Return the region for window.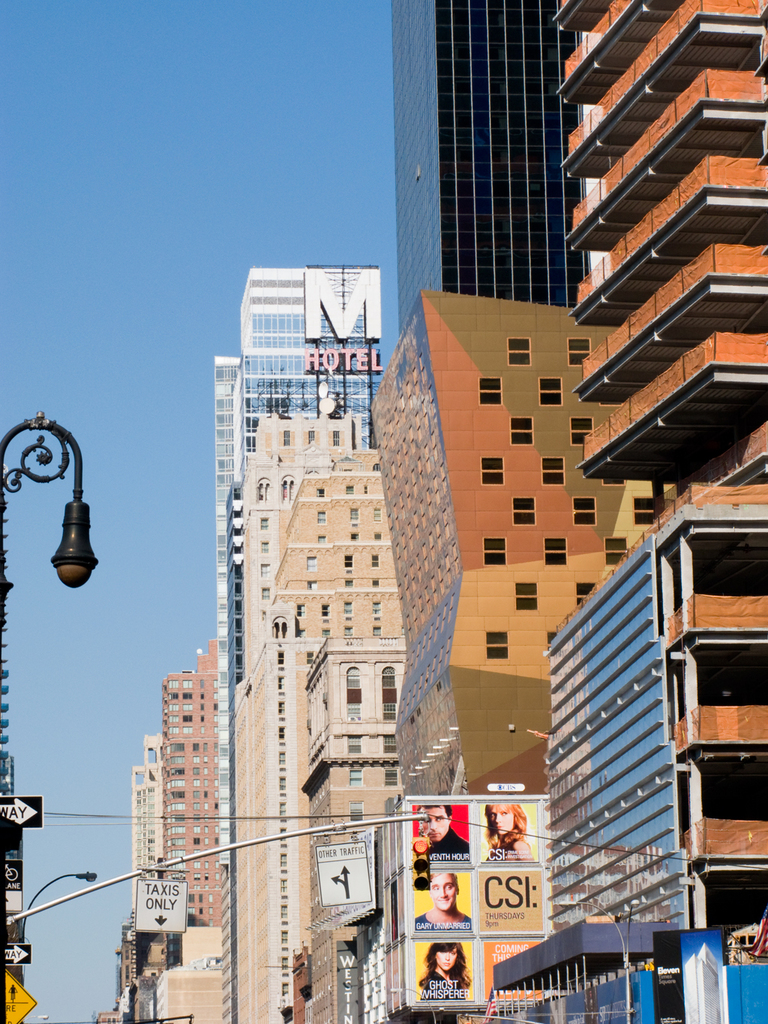
x1=373, y1=557, x2=380, y2=570.
